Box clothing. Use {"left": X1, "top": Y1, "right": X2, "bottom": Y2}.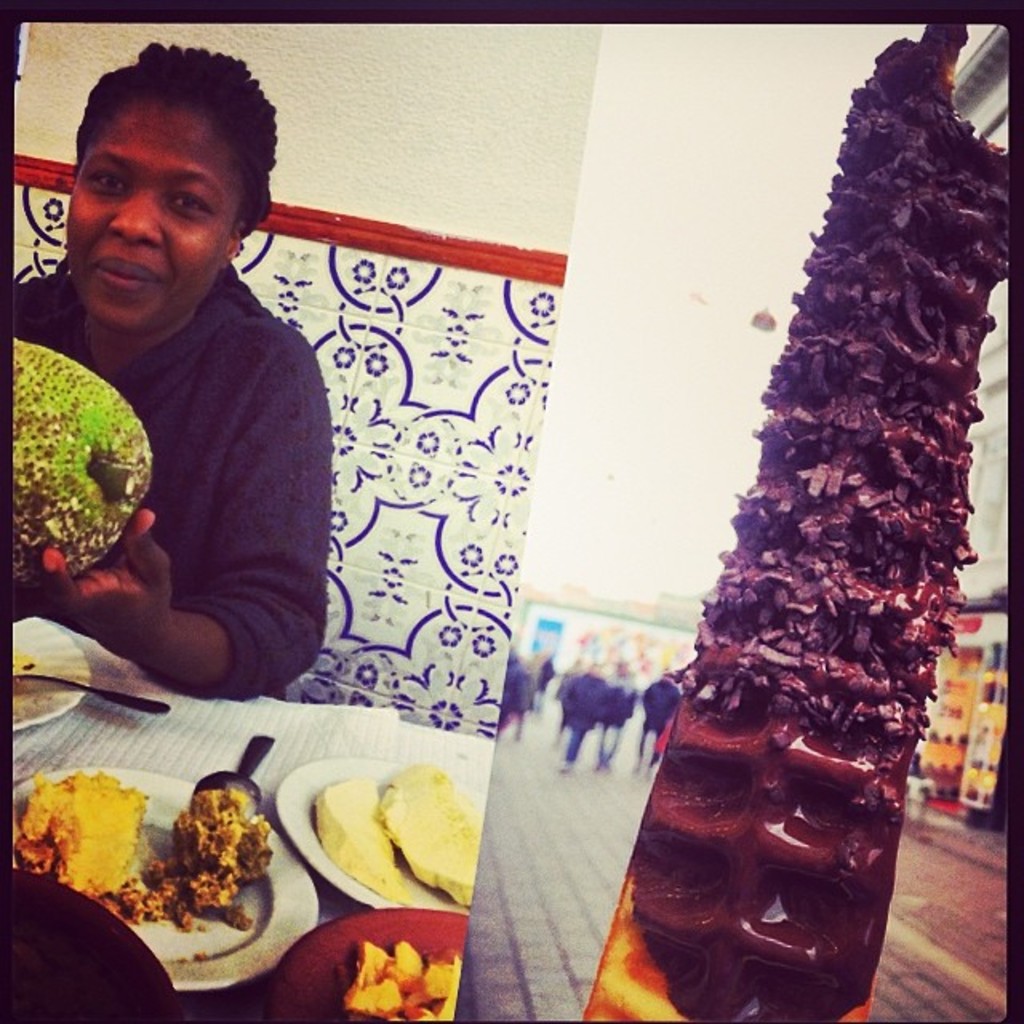
{"left": 32, "top": 189, "right": 326, "bottom": 722}.
